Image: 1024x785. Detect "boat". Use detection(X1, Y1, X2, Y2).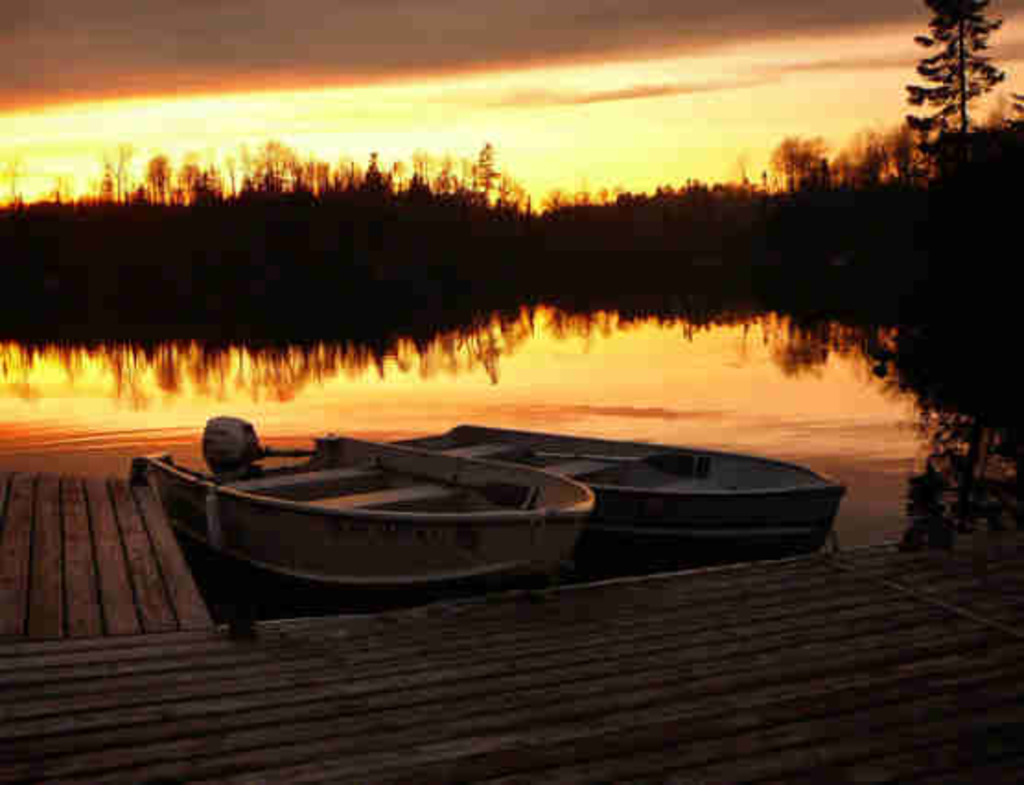
detection(138, 418, 599, 612).
